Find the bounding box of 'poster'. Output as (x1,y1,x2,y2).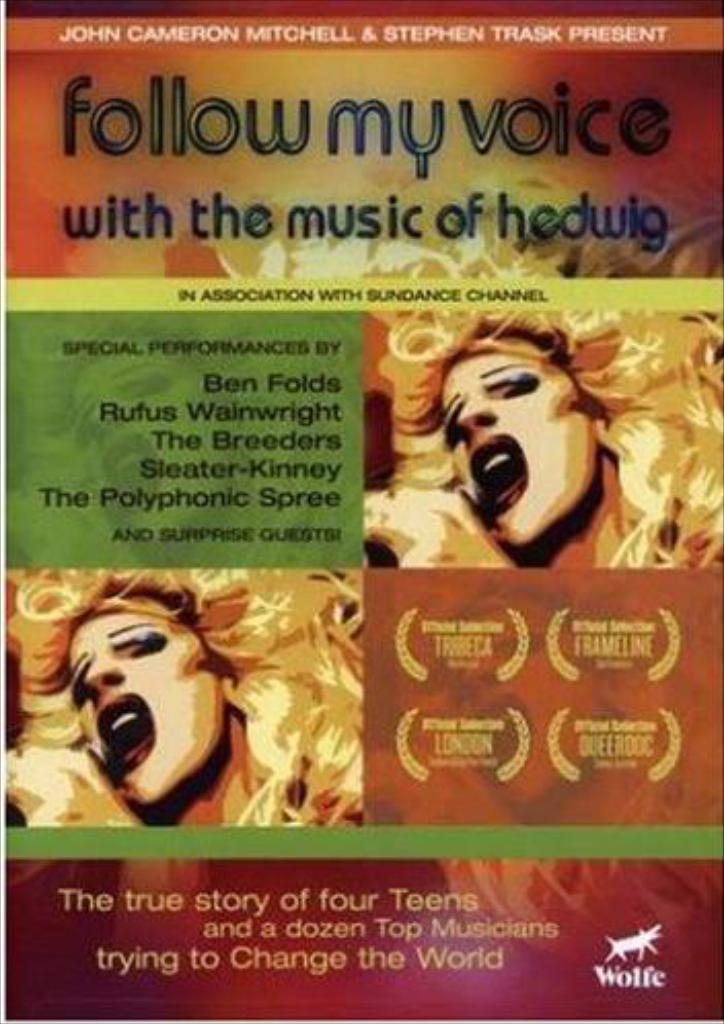
(0,0,722,1022).
